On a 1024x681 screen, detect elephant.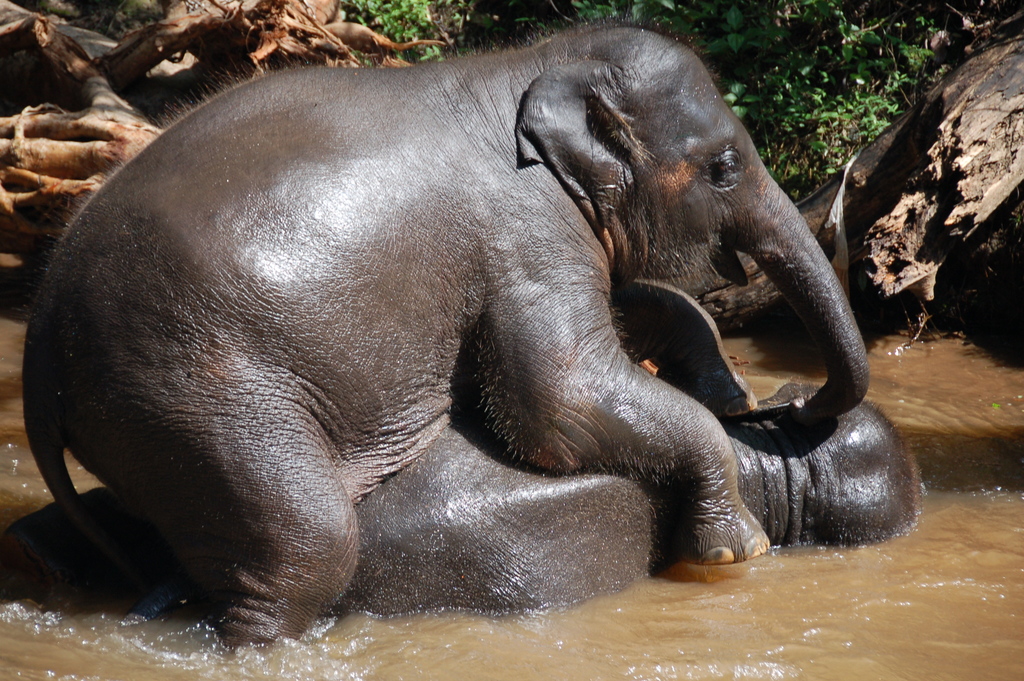
(13,20,924,656).
